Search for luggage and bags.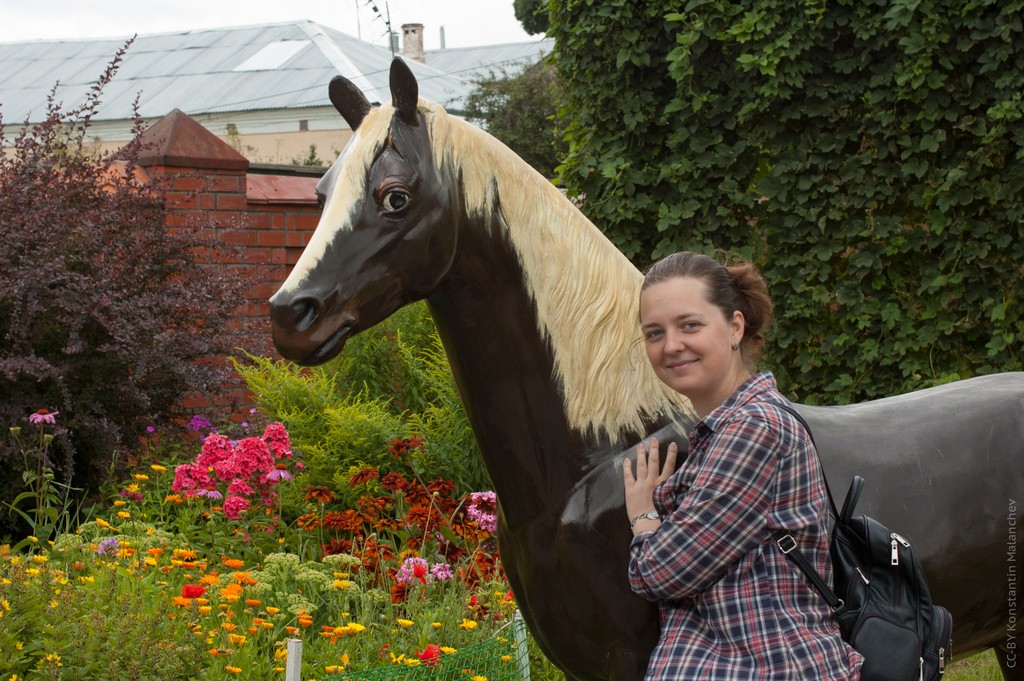
Found at (832,473,992,657).
